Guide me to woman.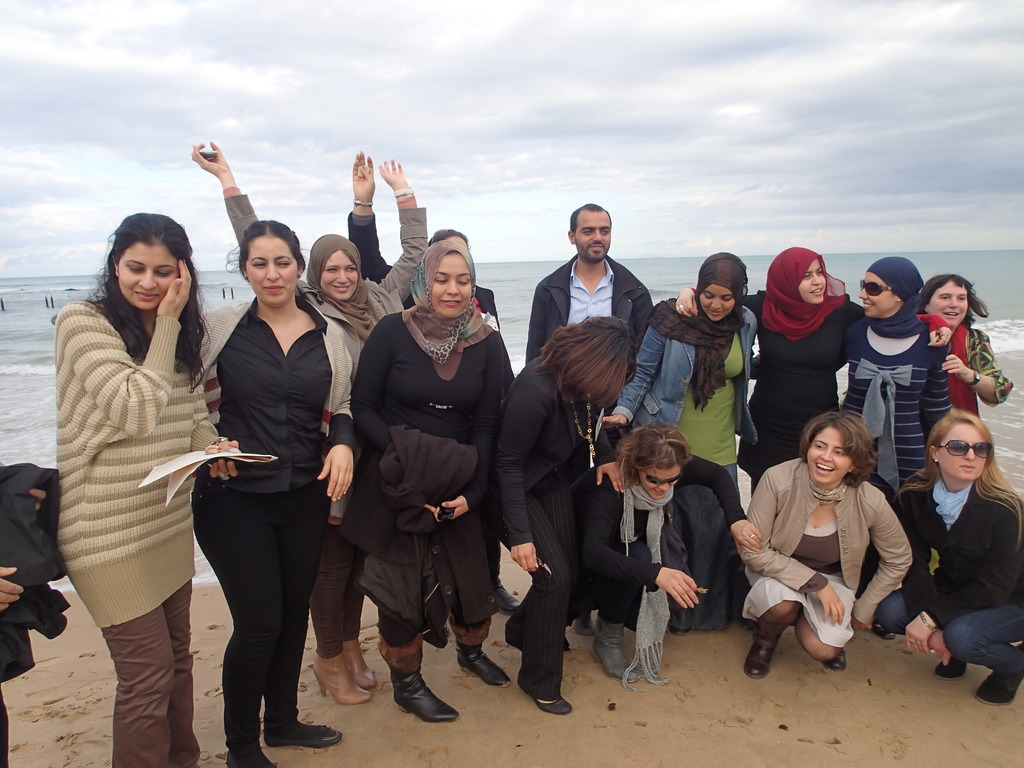
Guidance: 479,298,615,730.
